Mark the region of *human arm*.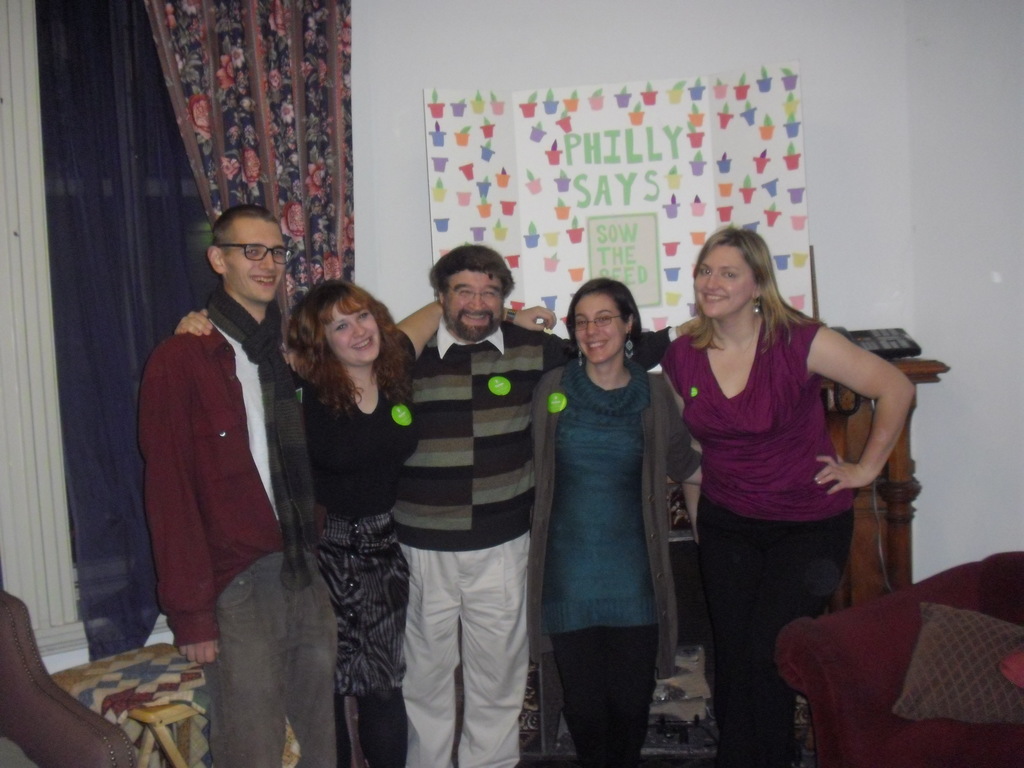
Region: box=[395, 294, 555, 357].
